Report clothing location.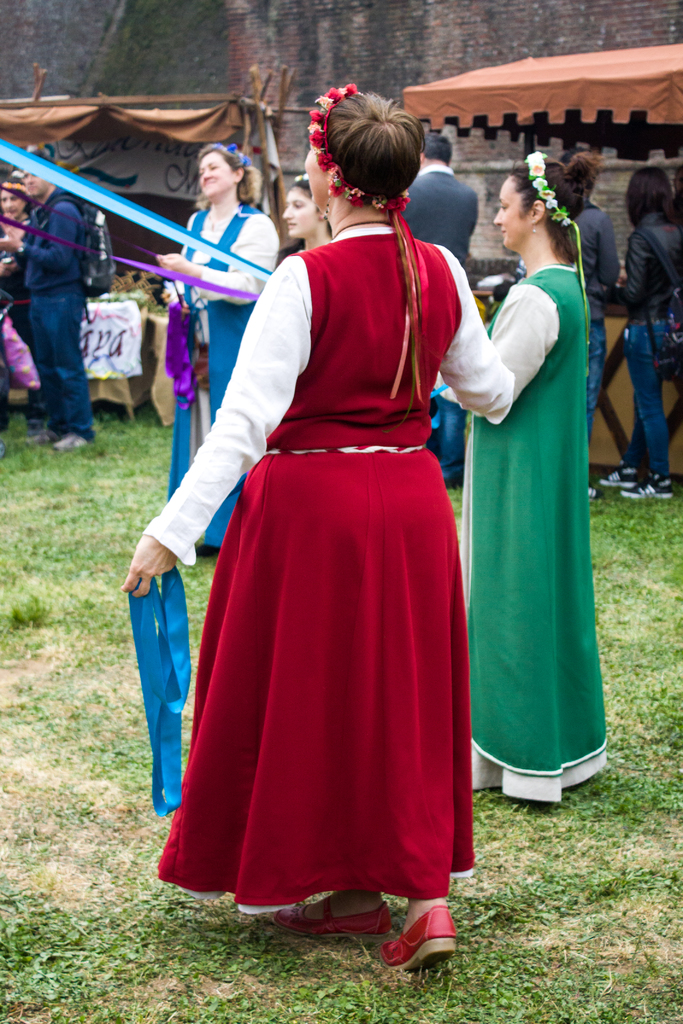
Report: bbox=[565, 190, 620, 383].
